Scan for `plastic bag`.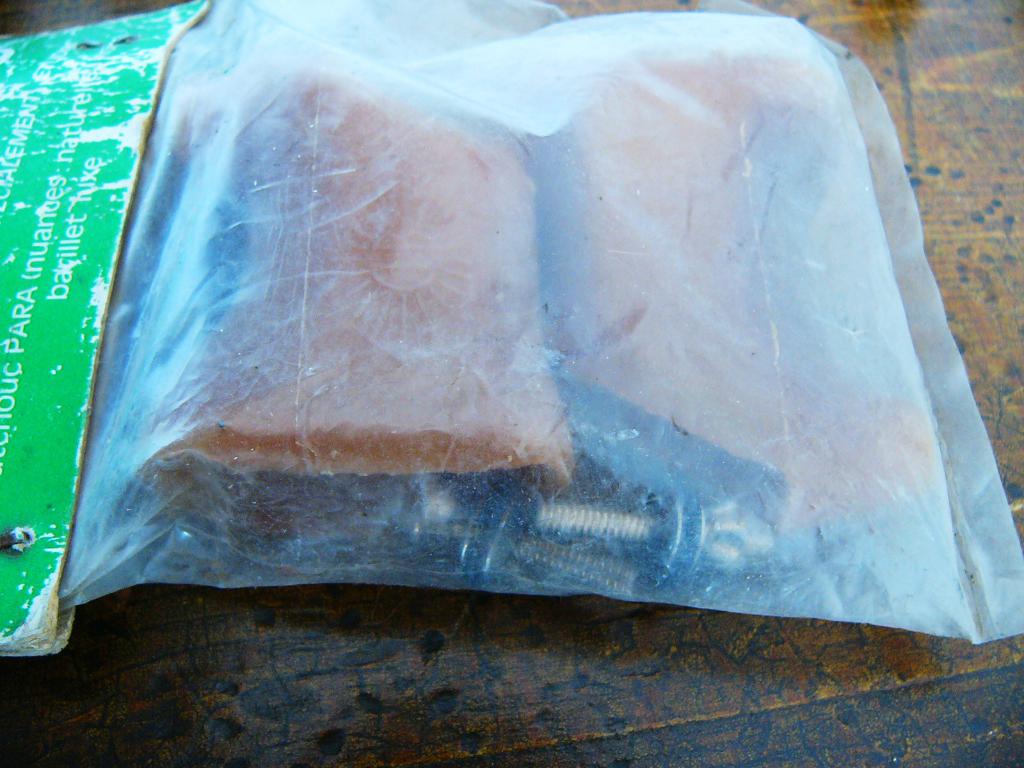
Scan result: bbox=[55, 0, 1023, 642].
